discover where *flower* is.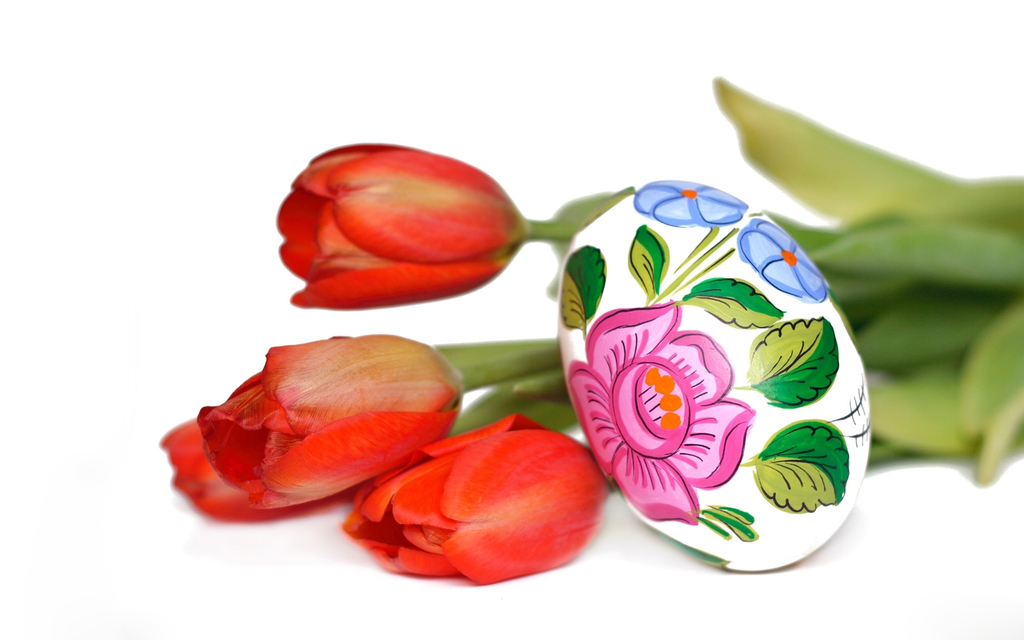
Discovered at <bbox>737, 216, 826, 304</bbox>.
